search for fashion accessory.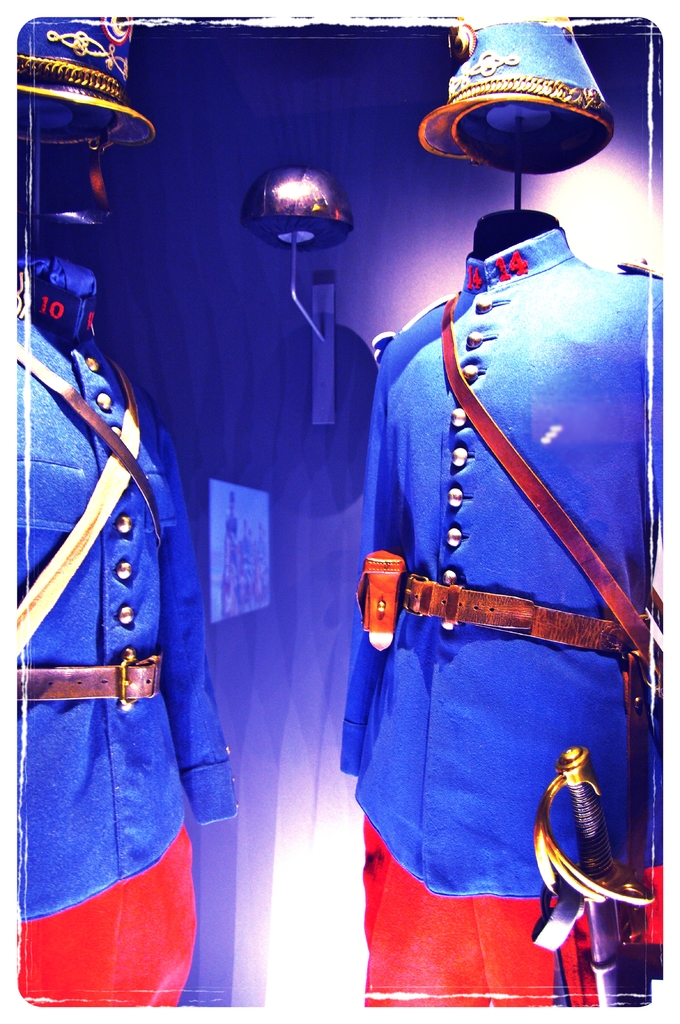
Found at 399, 575, 647, 666.
